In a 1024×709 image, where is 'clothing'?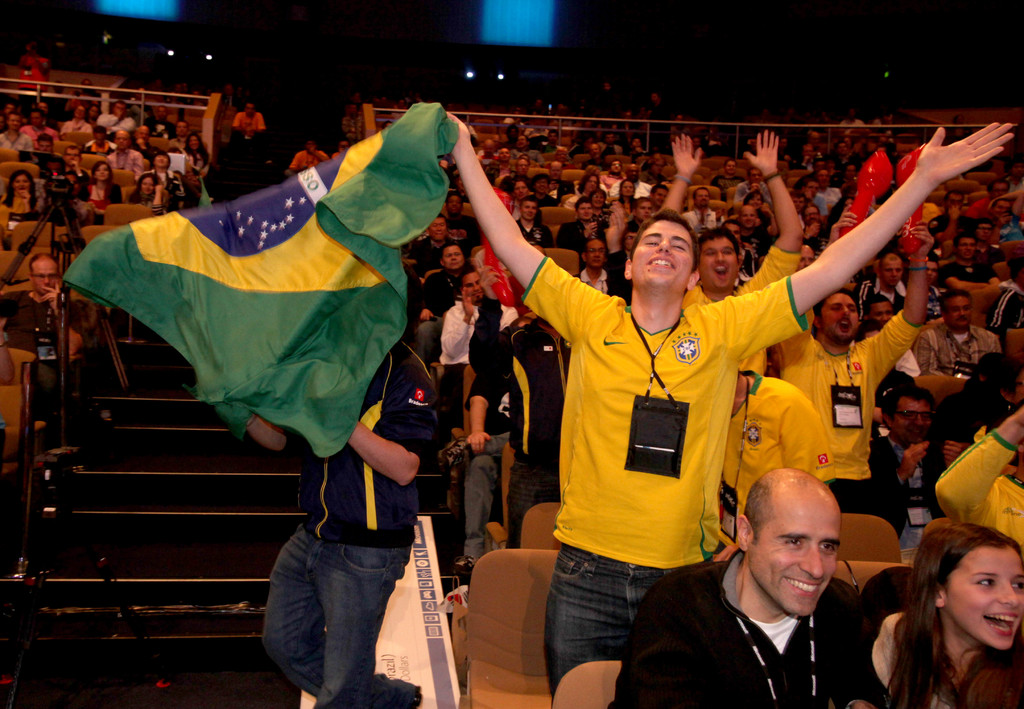
bbox(6, 302, 83, 395).
